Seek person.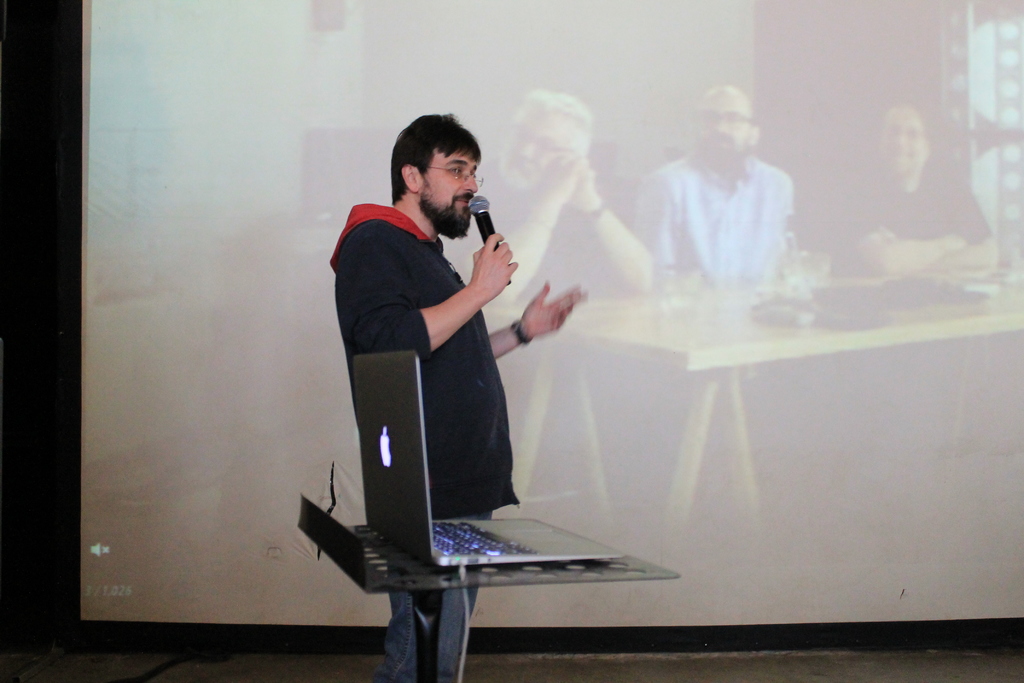
[x1=822, y1=90, x2=998, y2=296].
